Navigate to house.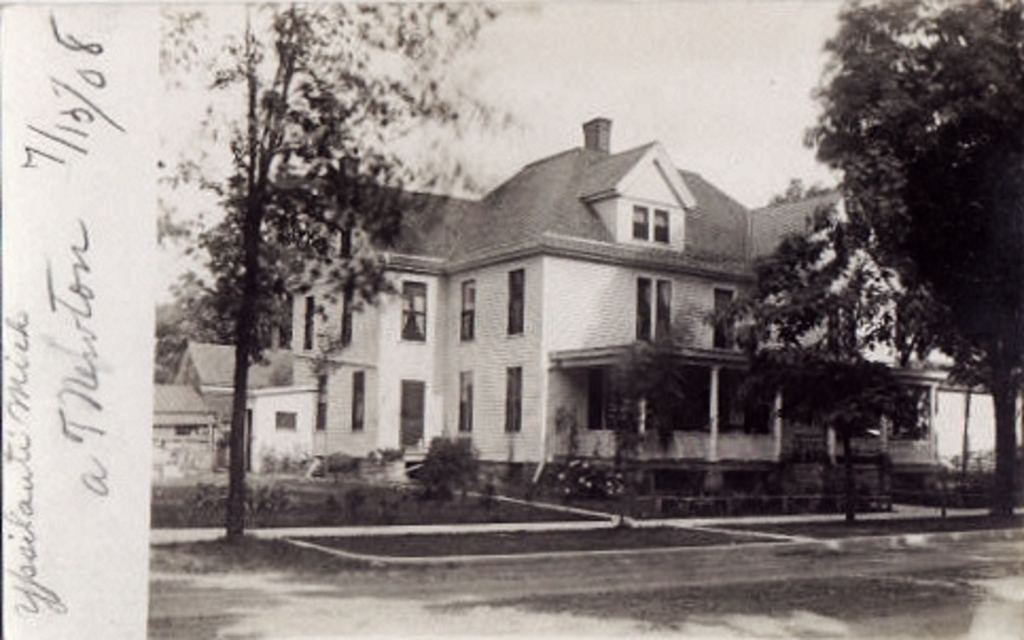
Navigation target: (left=231, top=106, right=823, bottom=519).
